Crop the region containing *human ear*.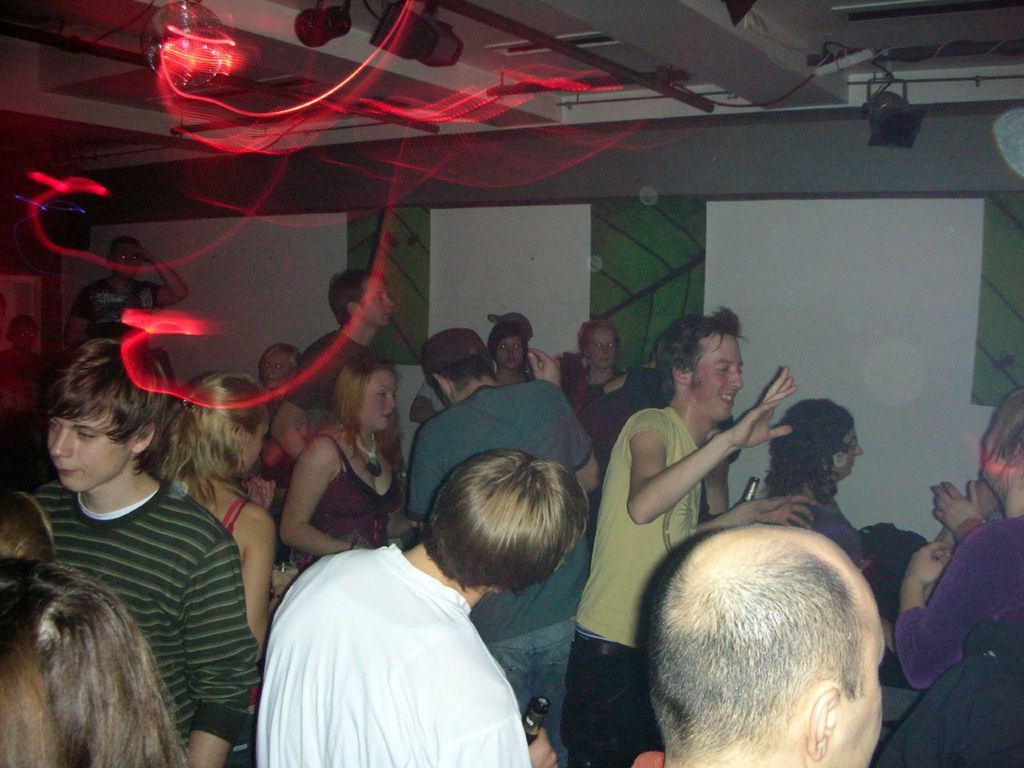
Crop region: pyautogui.locateOnScreen(672, 364, 690, 385).
